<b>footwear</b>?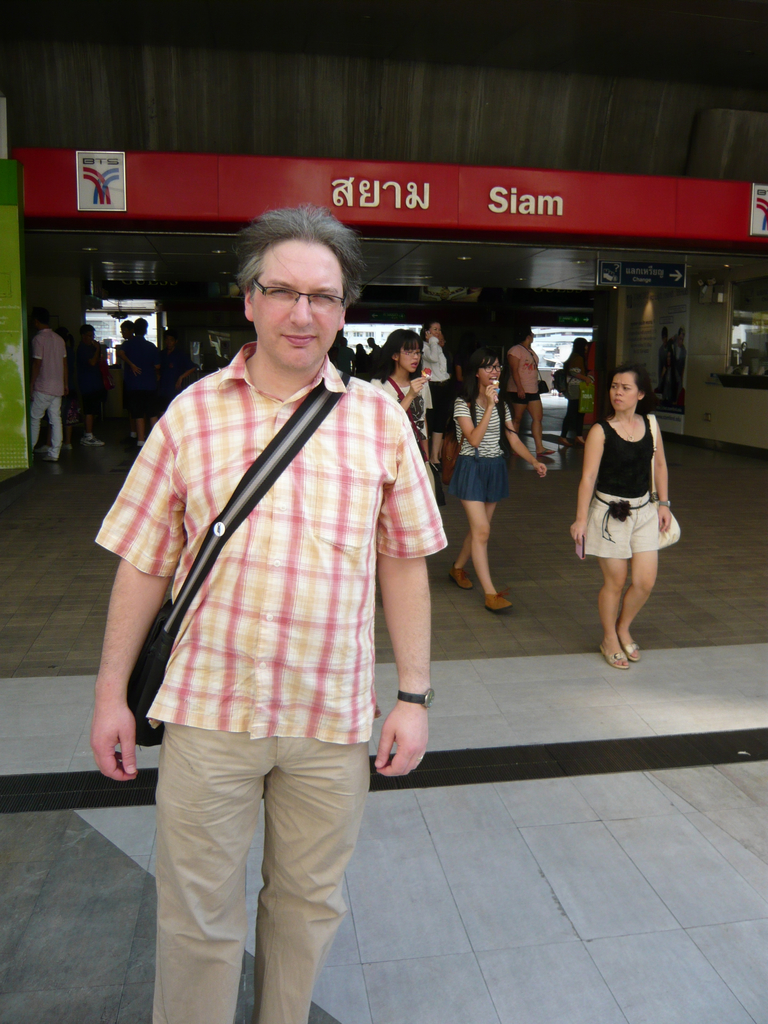
box=[596, 643, 636, 664]
